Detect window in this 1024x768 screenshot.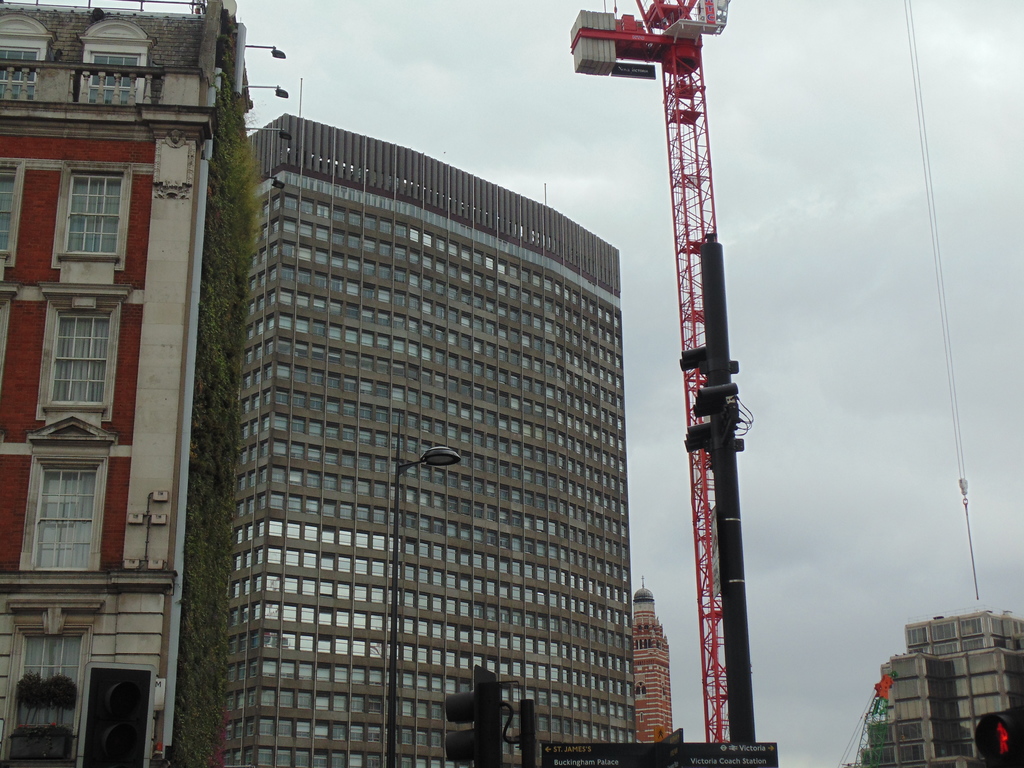
Detection: bbox=[312, 445, 323, 463].
